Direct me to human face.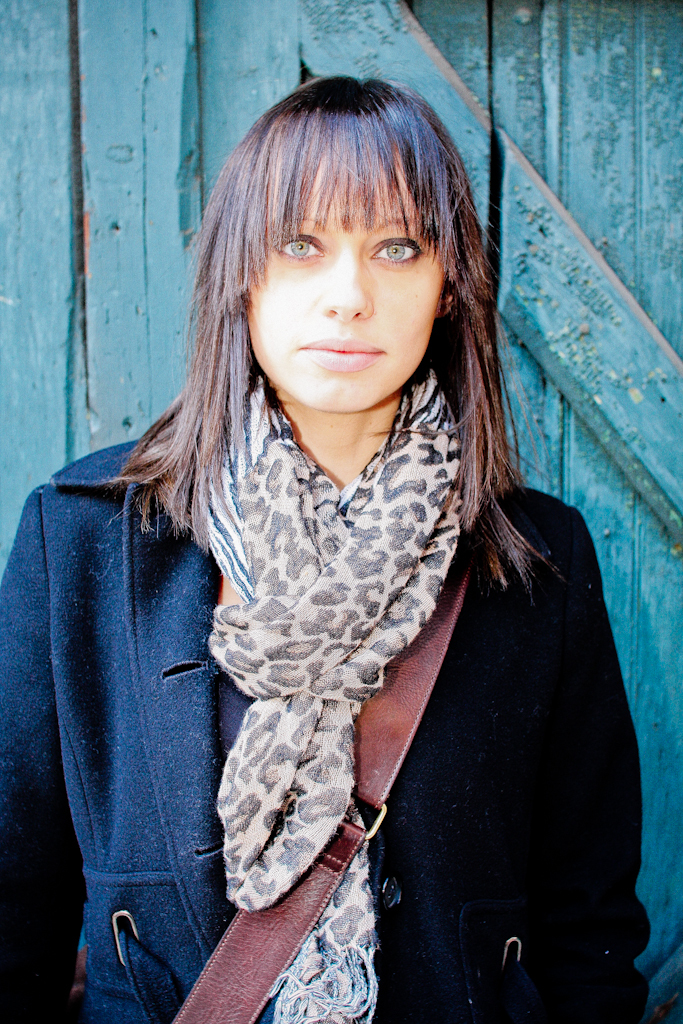
Direction: (left=249, top=148, right=444, bottom=412).
